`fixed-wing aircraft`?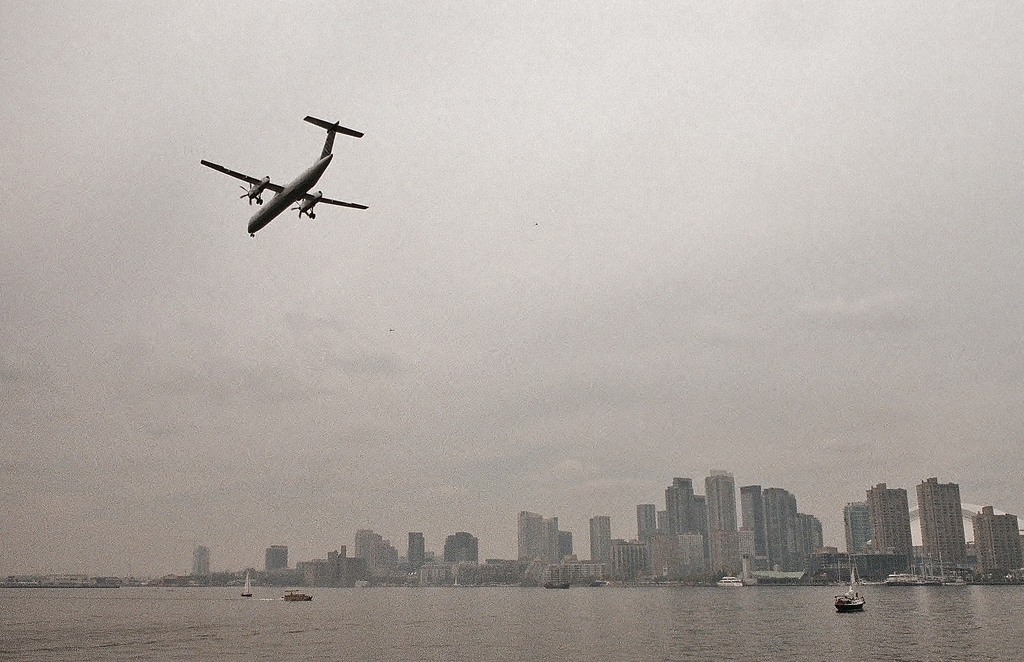
[left=199, top=118, right=372, bottom=230]
